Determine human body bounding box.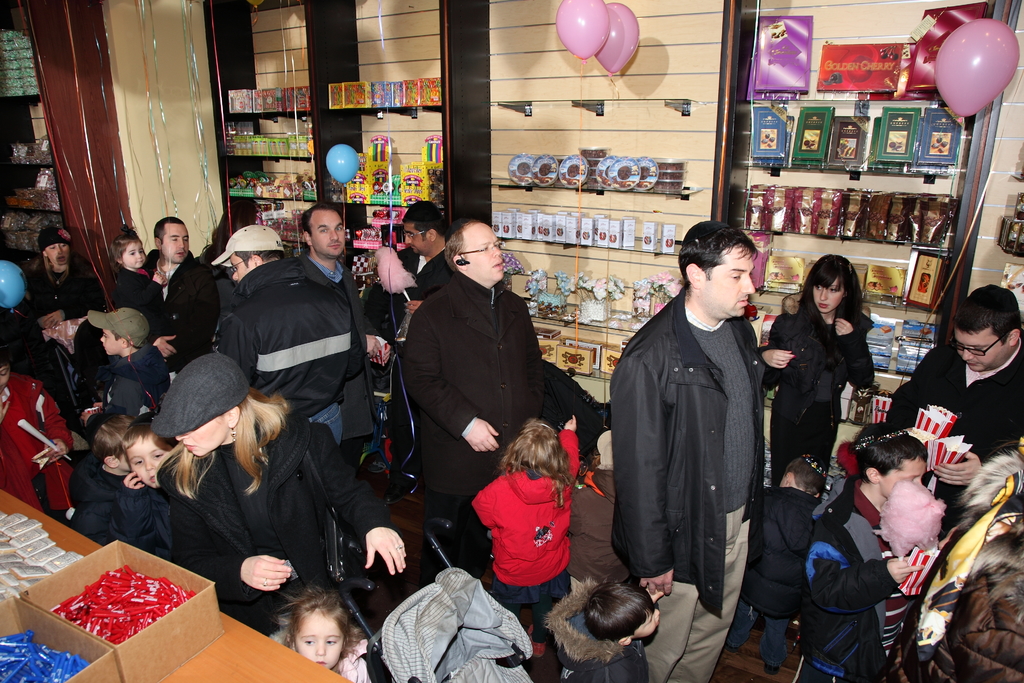
Determined: 31/267/94/401.
